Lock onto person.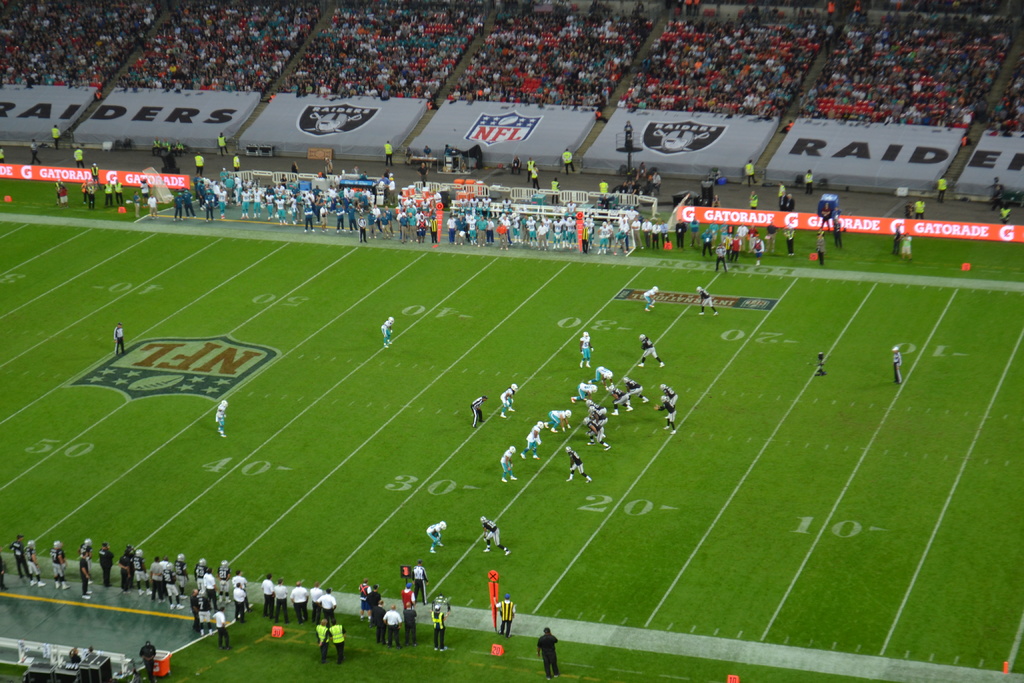
Locked: region(512, 157, 518, 173).
